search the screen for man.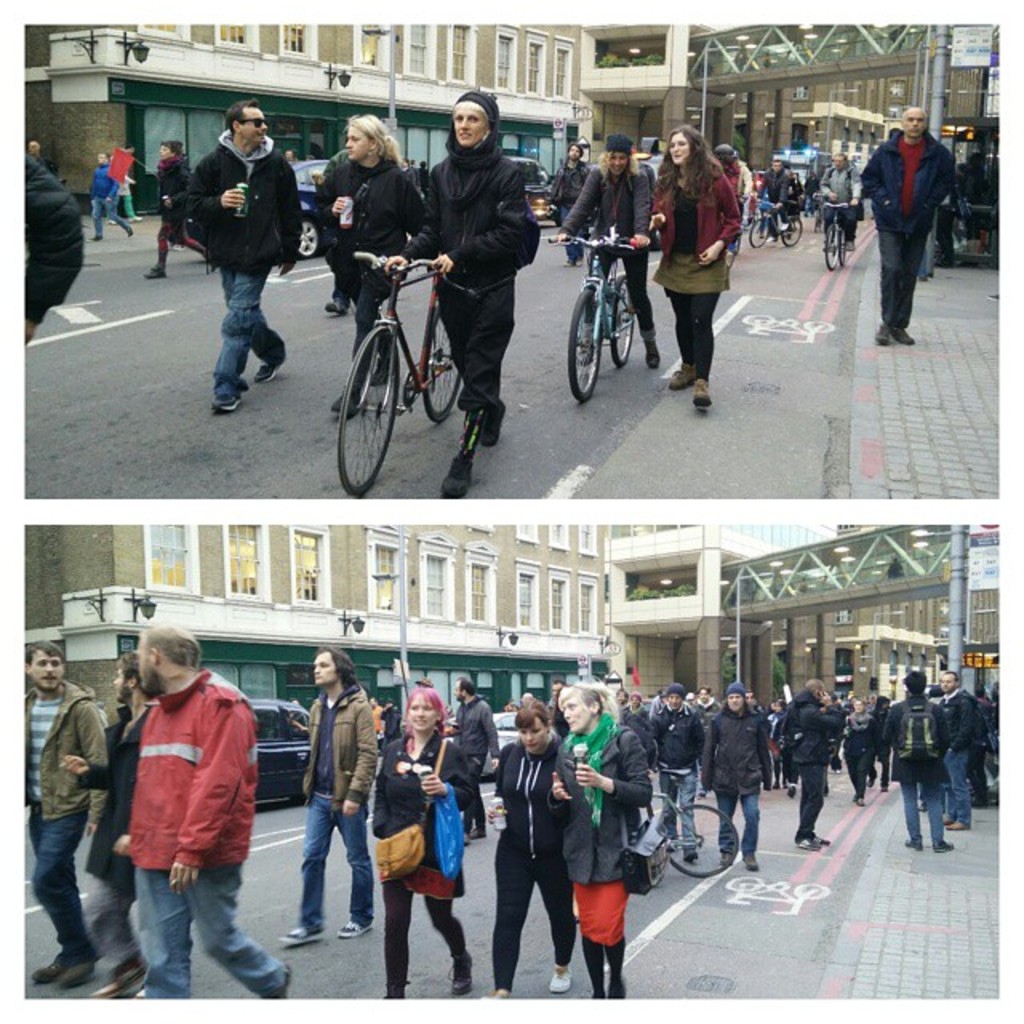
Found at box(936, 672, 978, 829).
